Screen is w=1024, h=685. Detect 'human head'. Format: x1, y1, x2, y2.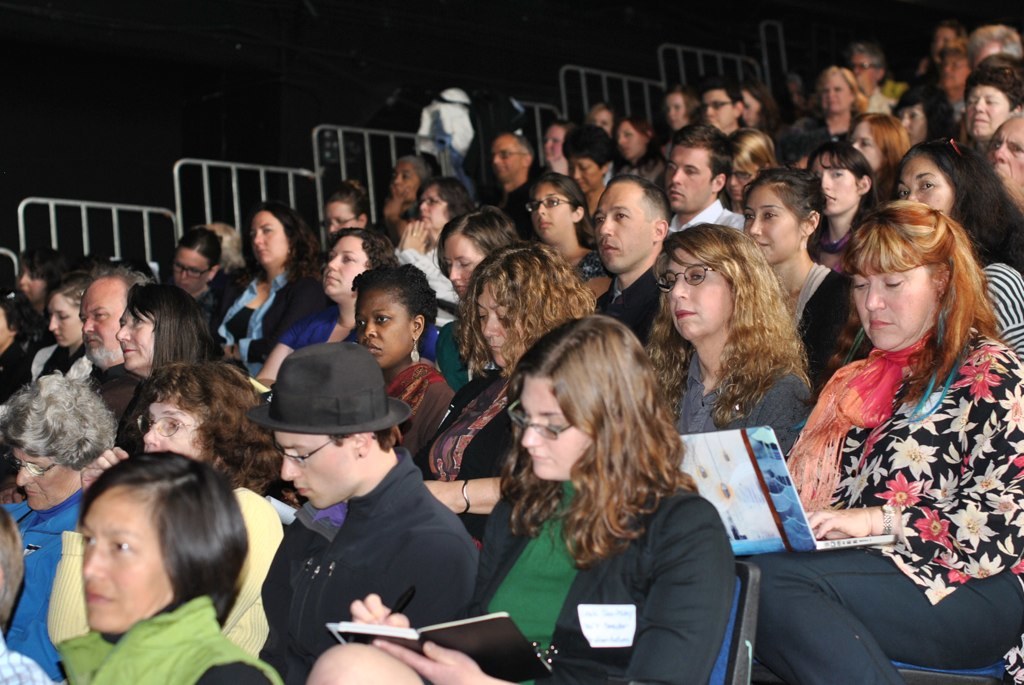
892, 80, 950, 149.
